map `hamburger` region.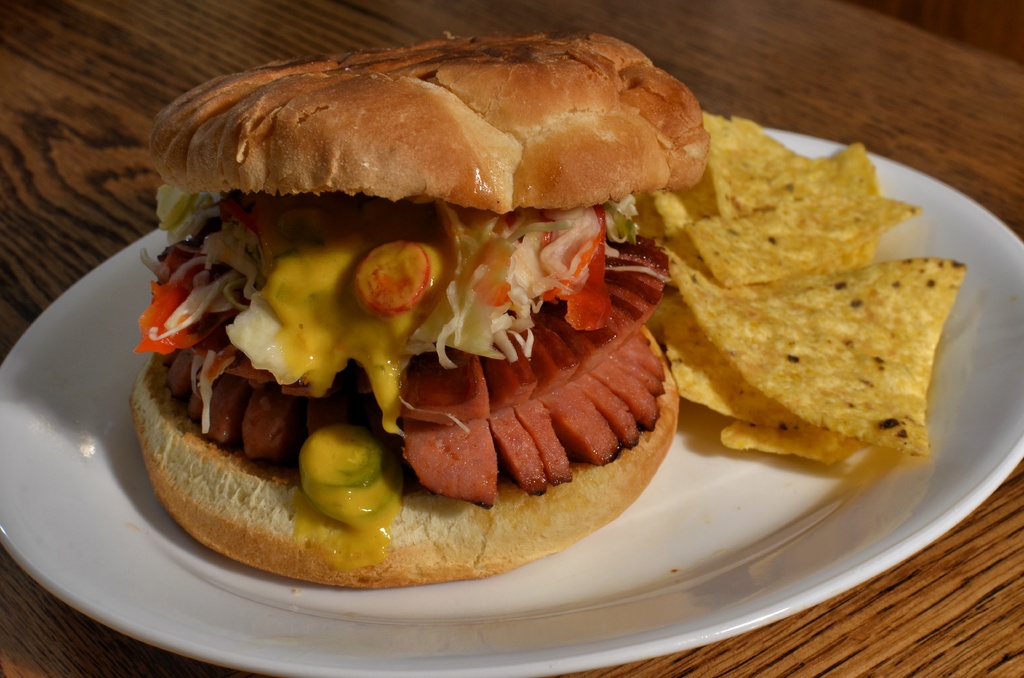
Mapped to bbox=[134, 25, 714, 588].
